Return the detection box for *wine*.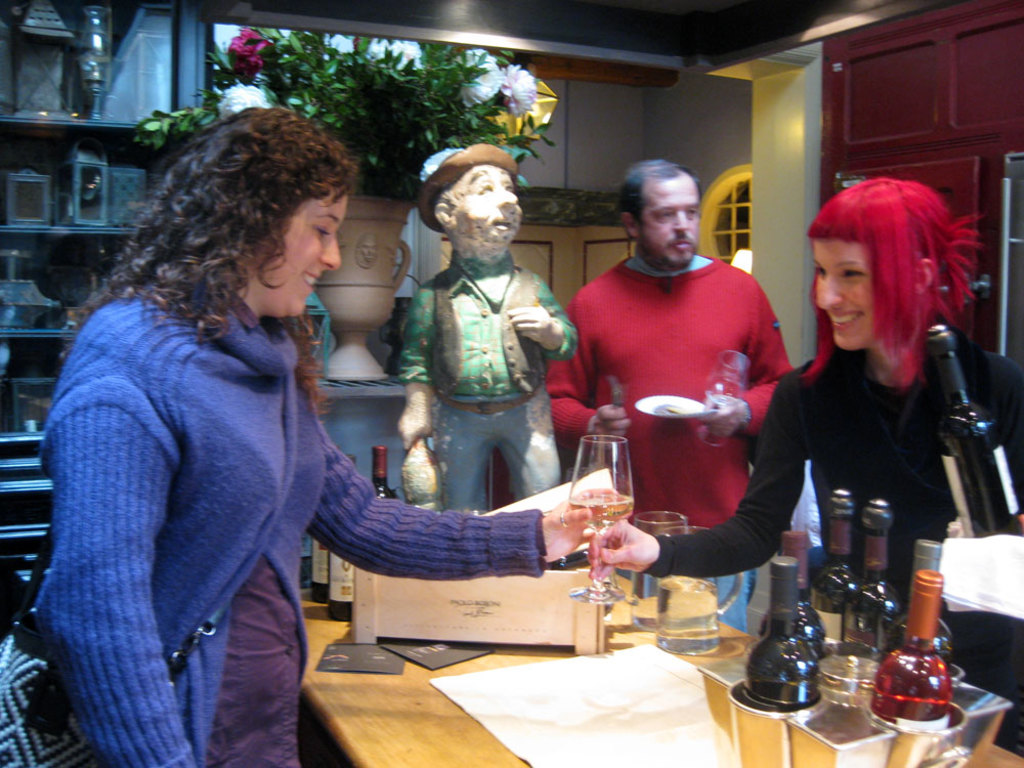
detection(749, 557, 821, 707).
